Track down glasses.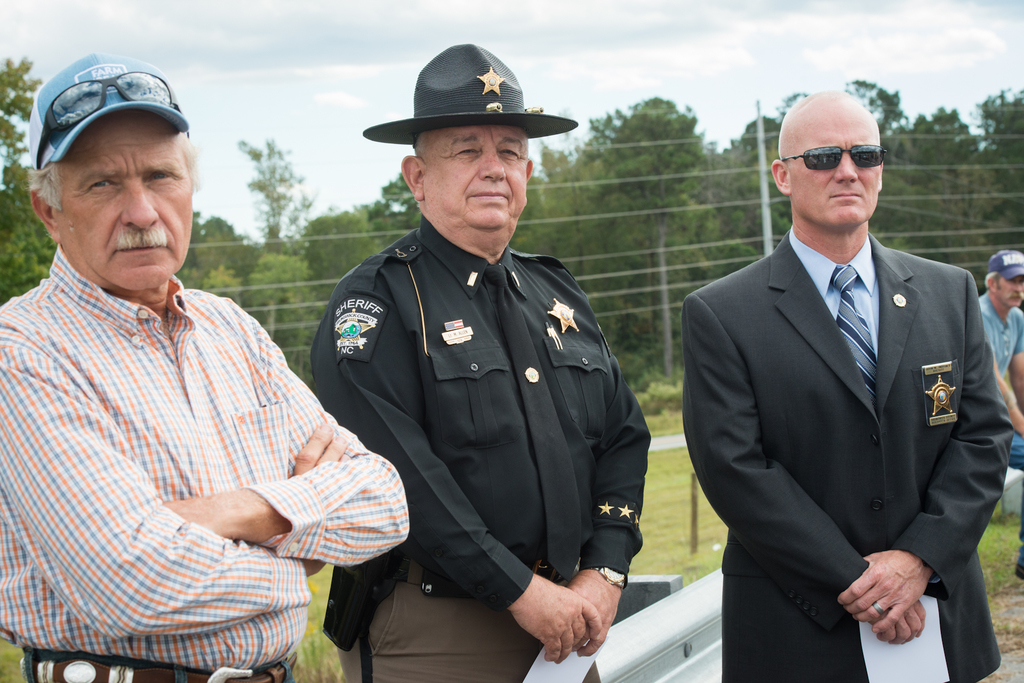
Tracked to pyautogui.locateOnScreen(33, 68, 188, 168).
